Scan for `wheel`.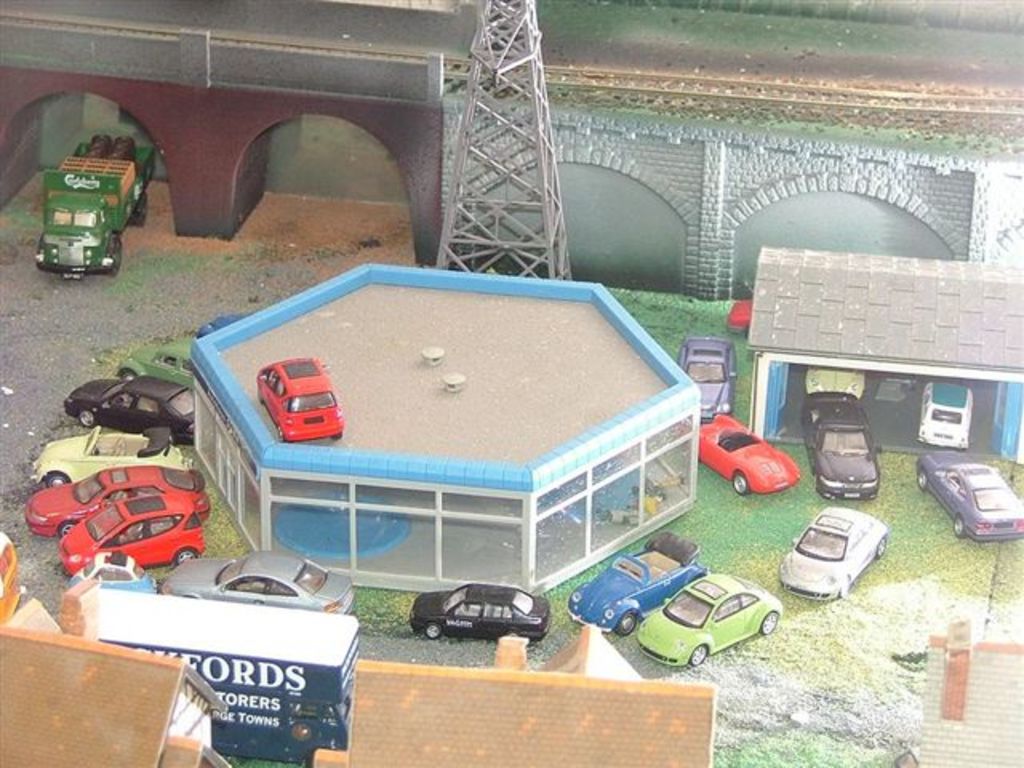
Scan result: bbox=[123, 371, 138, 384].
